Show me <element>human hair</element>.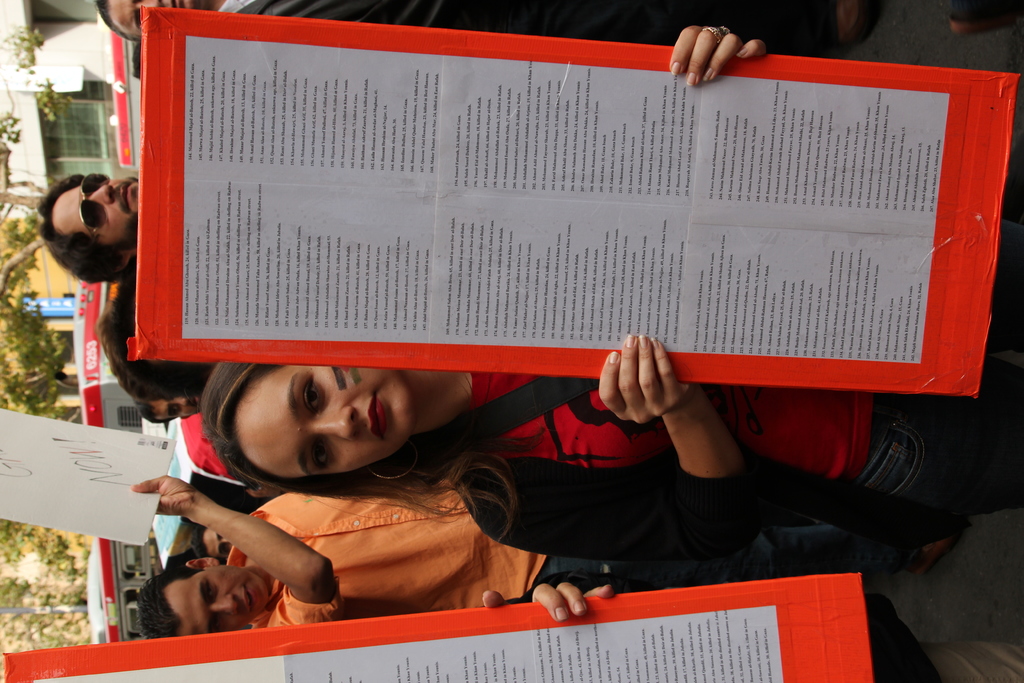
<element>human hair</element> is here: [left=194, top=525, right=204, bottom=551].
